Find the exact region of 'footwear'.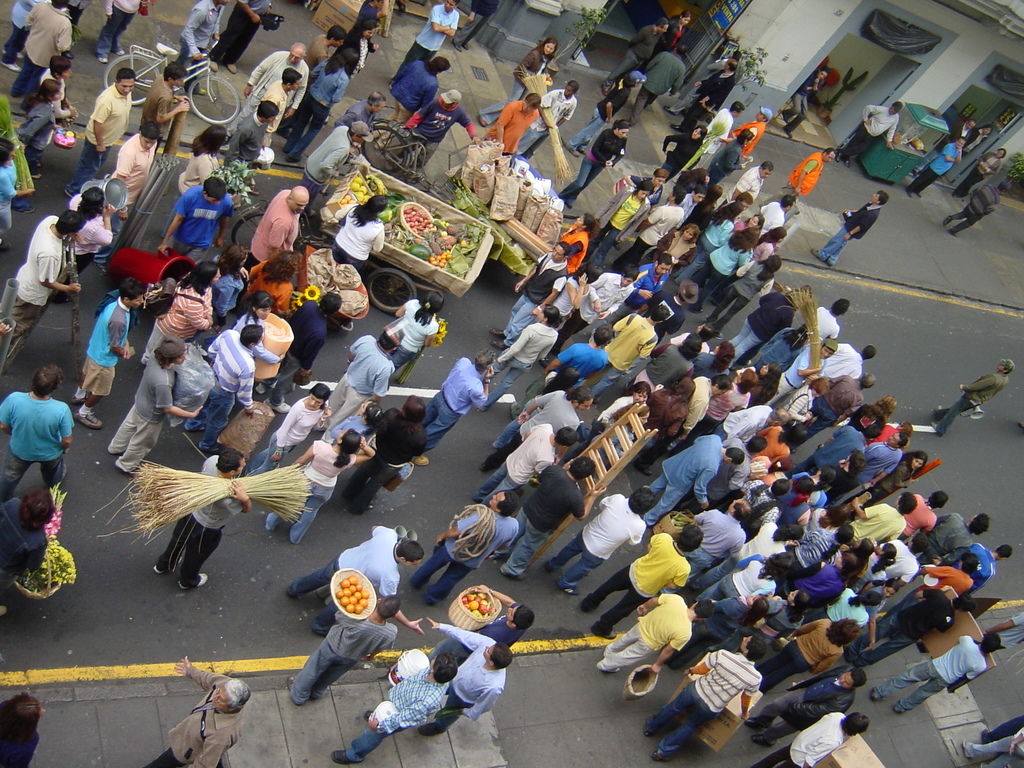
Exact region: 415/453/429/465.
